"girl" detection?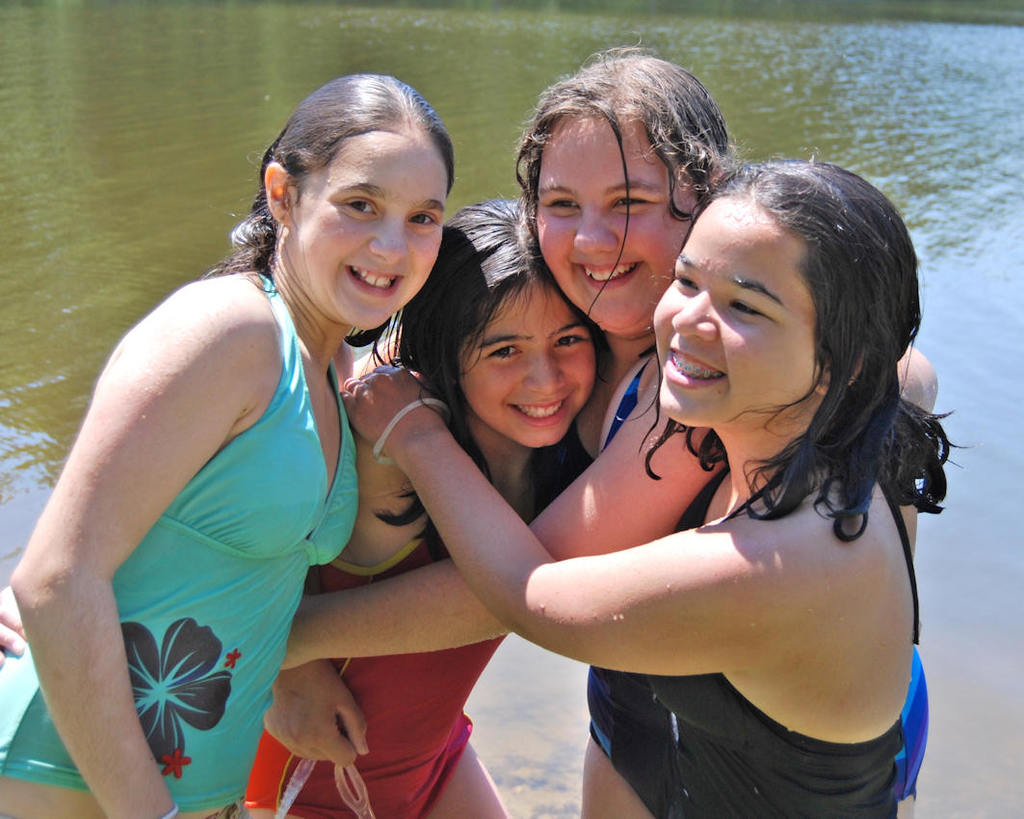
[337,145,898,812]
